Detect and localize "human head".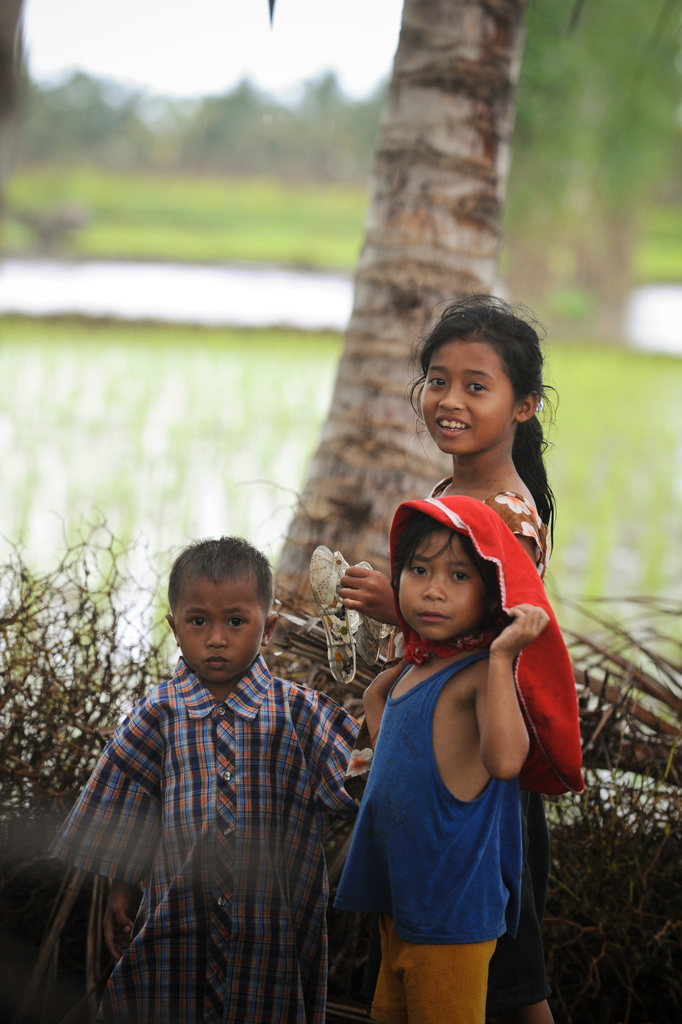
Localized at Rect(149, 537, 284, 697).
